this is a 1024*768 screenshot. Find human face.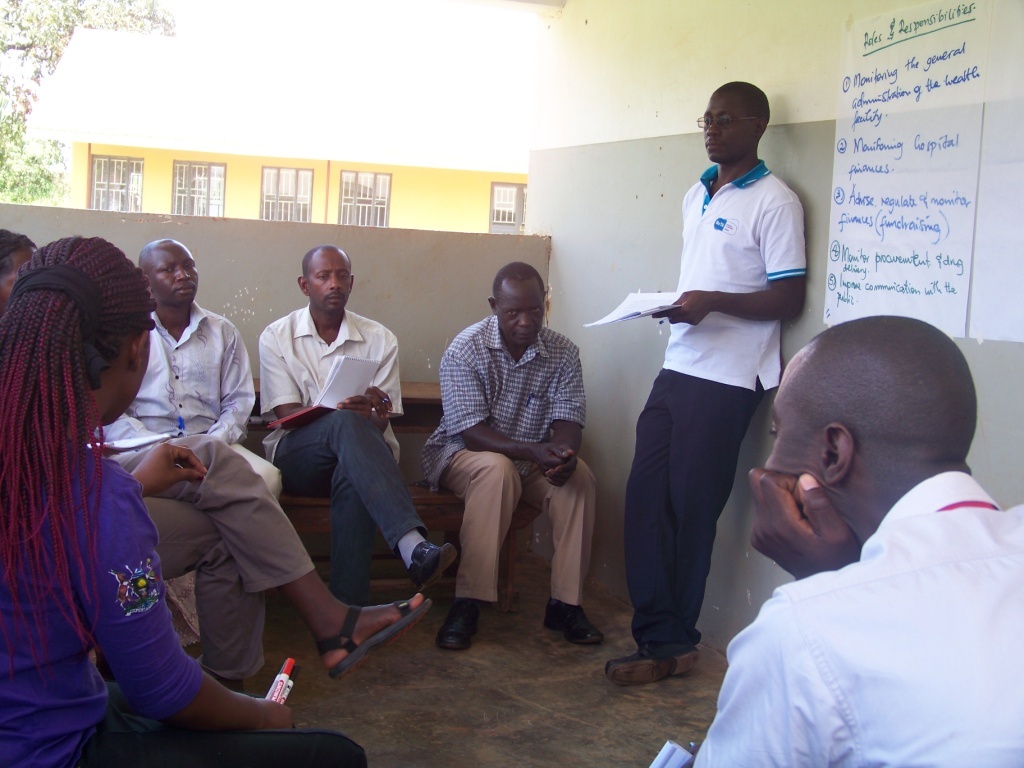
Bounding box: <box>764,370,817,471</box>.
